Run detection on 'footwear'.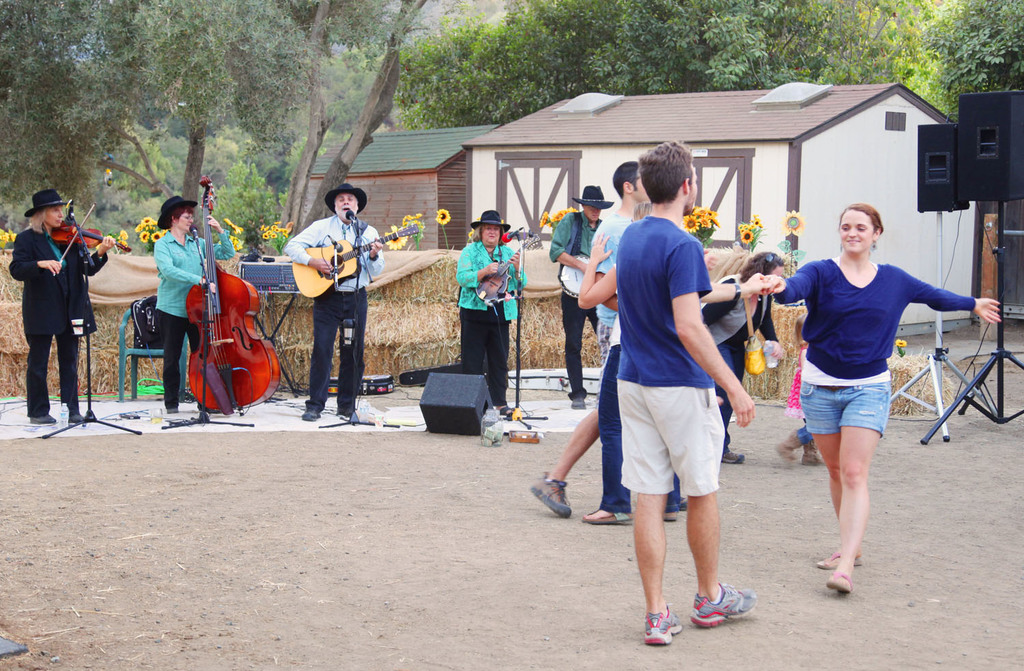
Result: 66,410,88,420.
